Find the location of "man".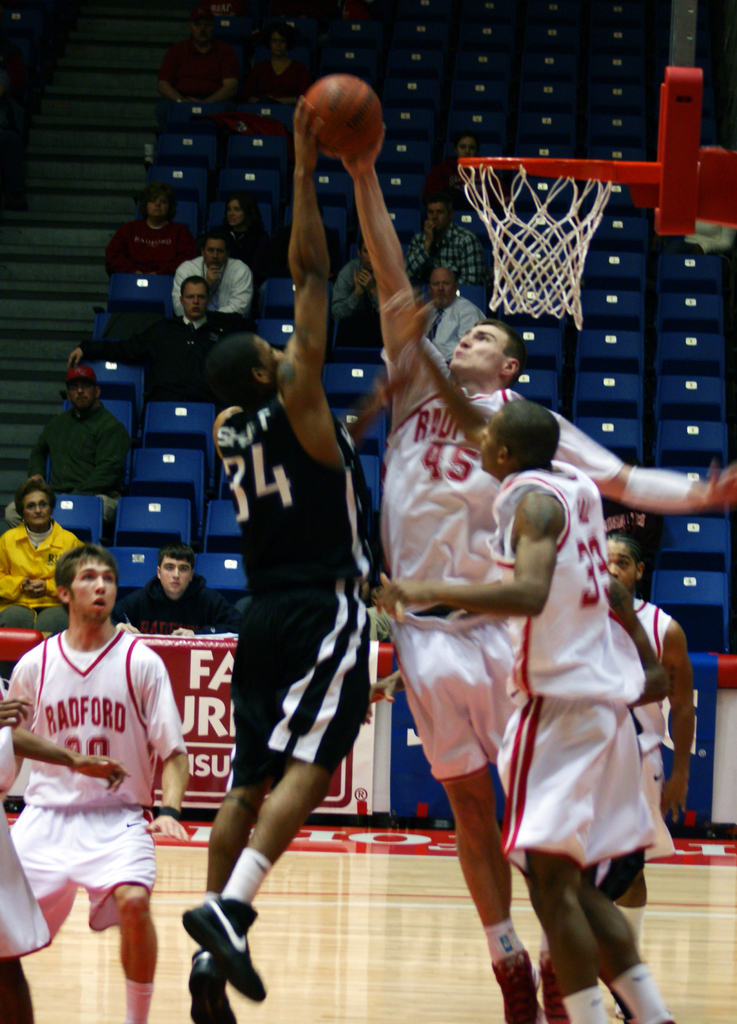
Location: x1=117 y1=538 x2=241 y2=635.
